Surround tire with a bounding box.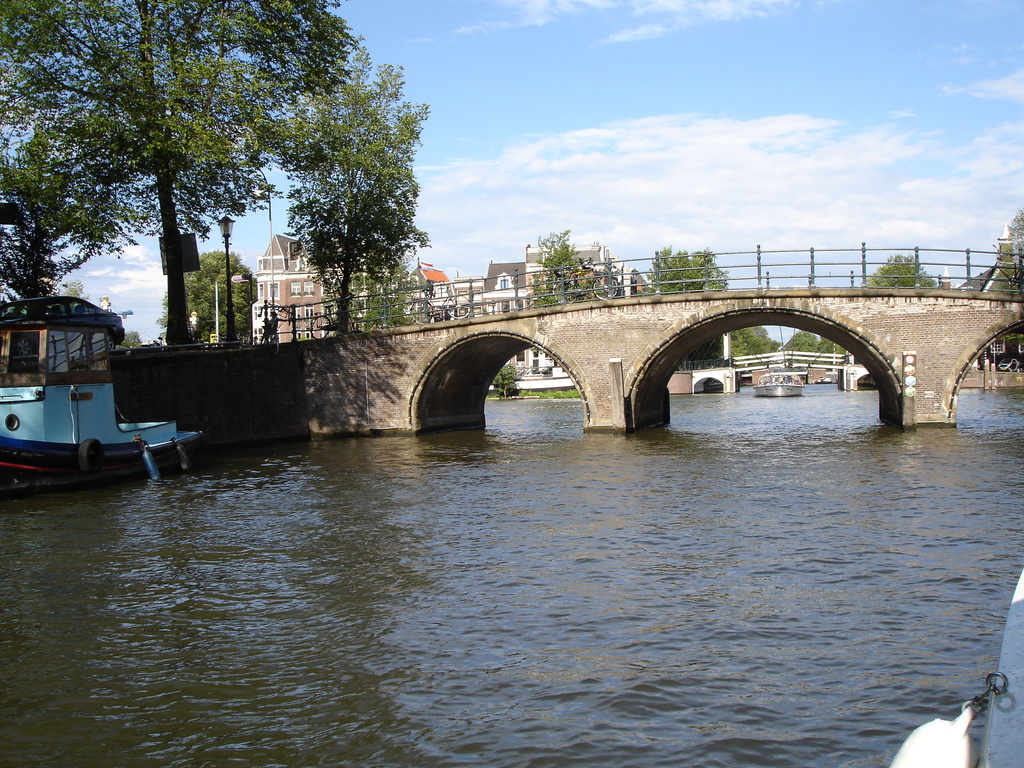
crop(77, 440, 104, 475).
